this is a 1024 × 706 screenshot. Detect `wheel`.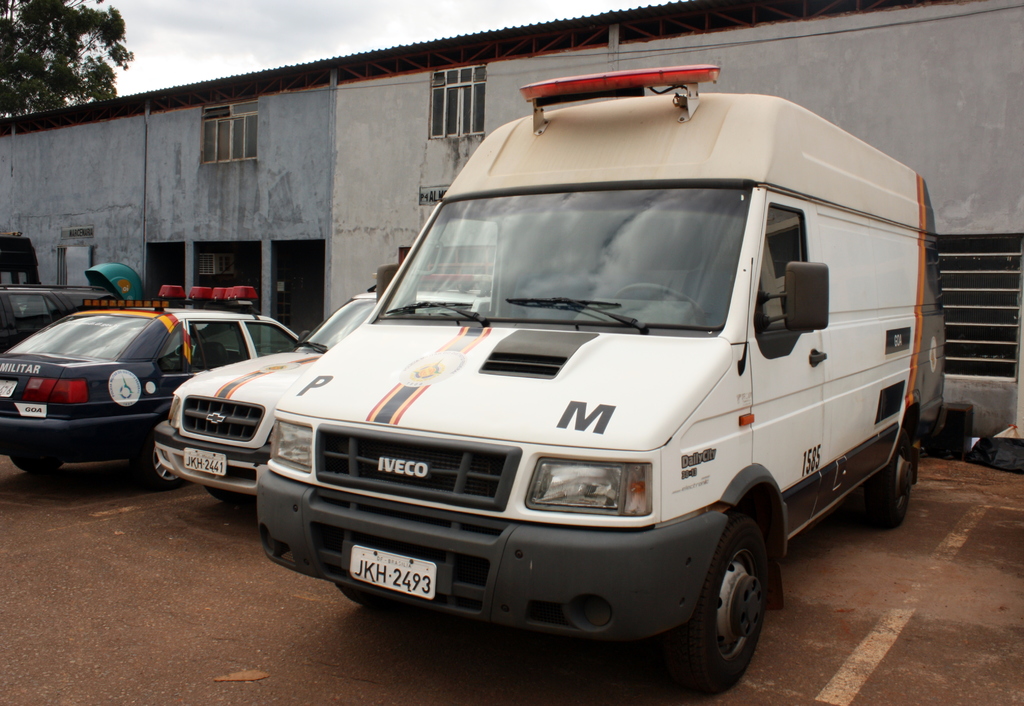
(left=204, top=486, right=253, bottom=510).
